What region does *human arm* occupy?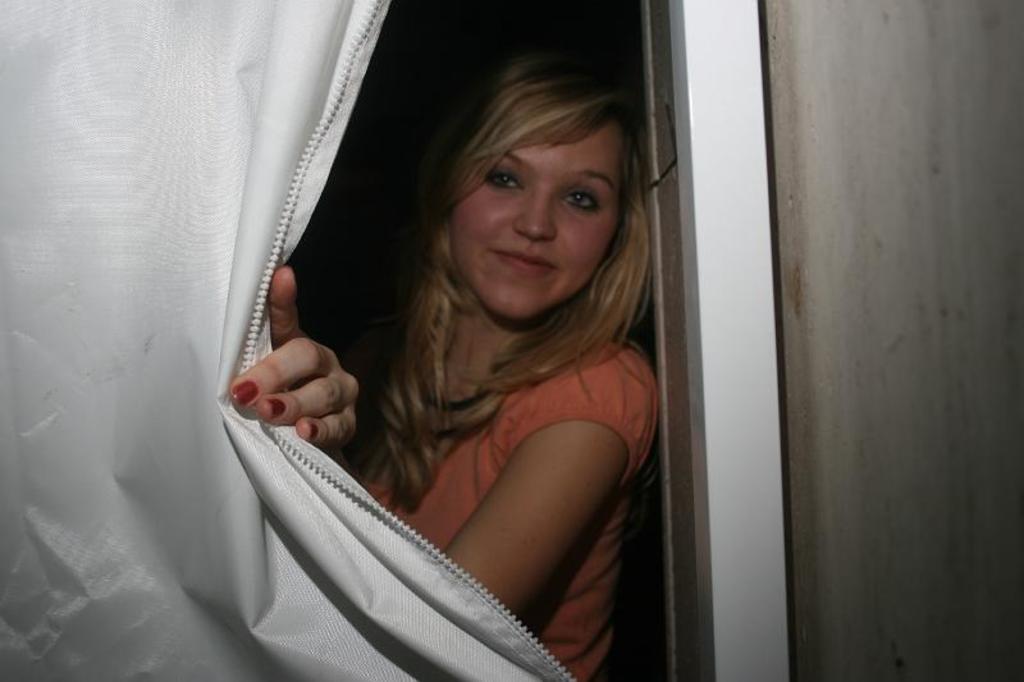
left=383, top=385, right=671, bottom=632.
